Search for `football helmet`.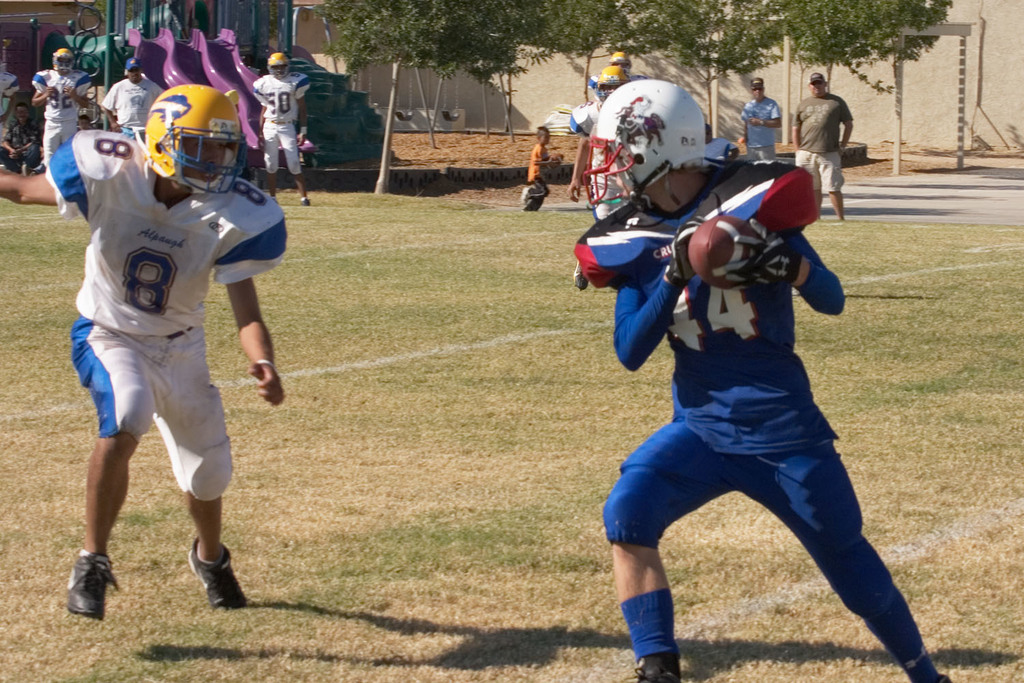
Found at bbox=[51, 51, 72, 79].
